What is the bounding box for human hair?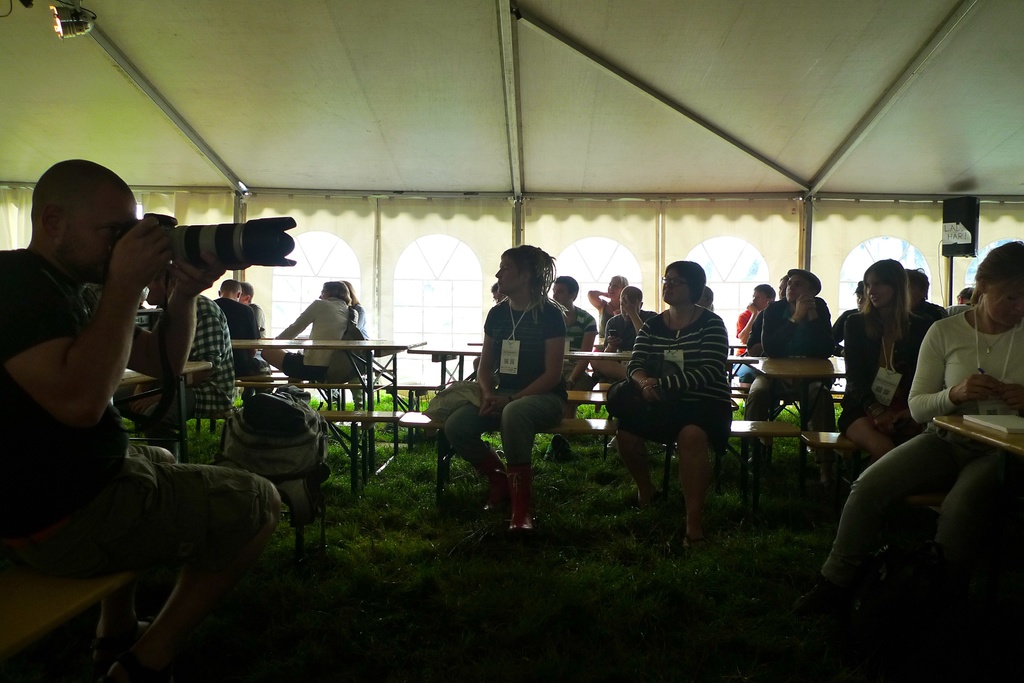
Rect(662, 259, 706, 305).
